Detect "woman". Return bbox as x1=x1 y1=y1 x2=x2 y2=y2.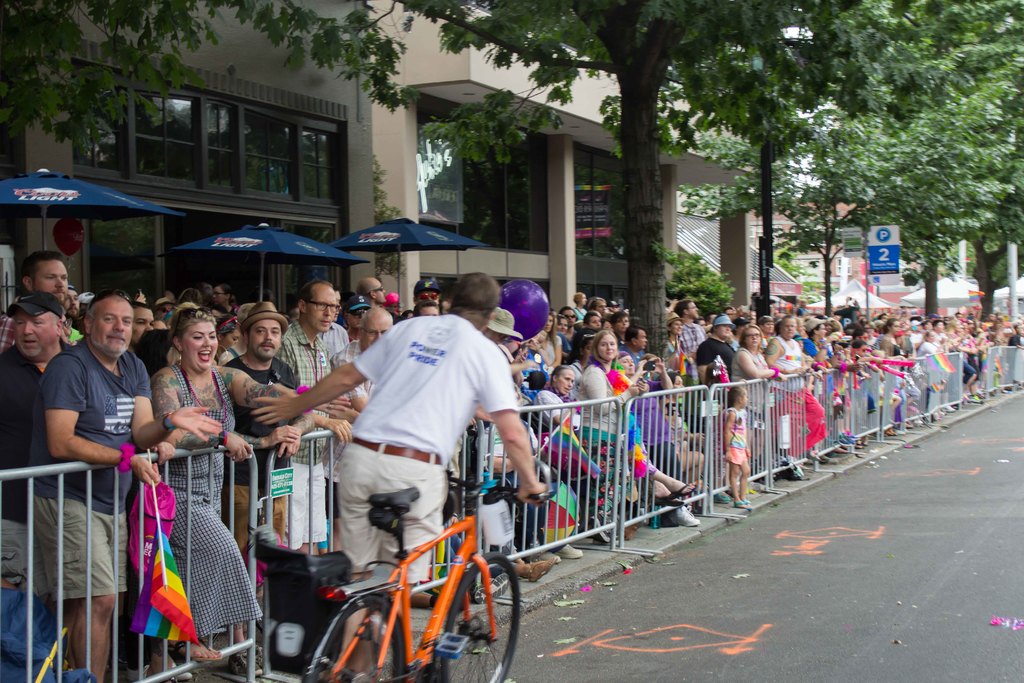
x1=612 y1=310 x2=630 y2=346.
